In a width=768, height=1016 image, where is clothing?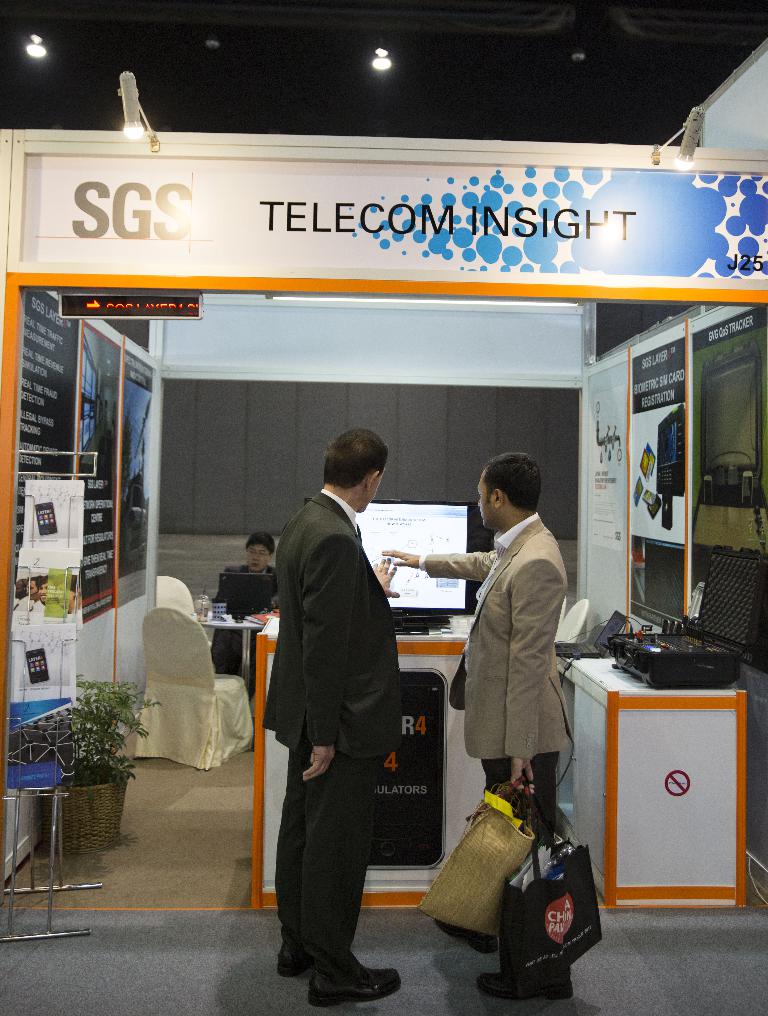
[256,489,402,993].
